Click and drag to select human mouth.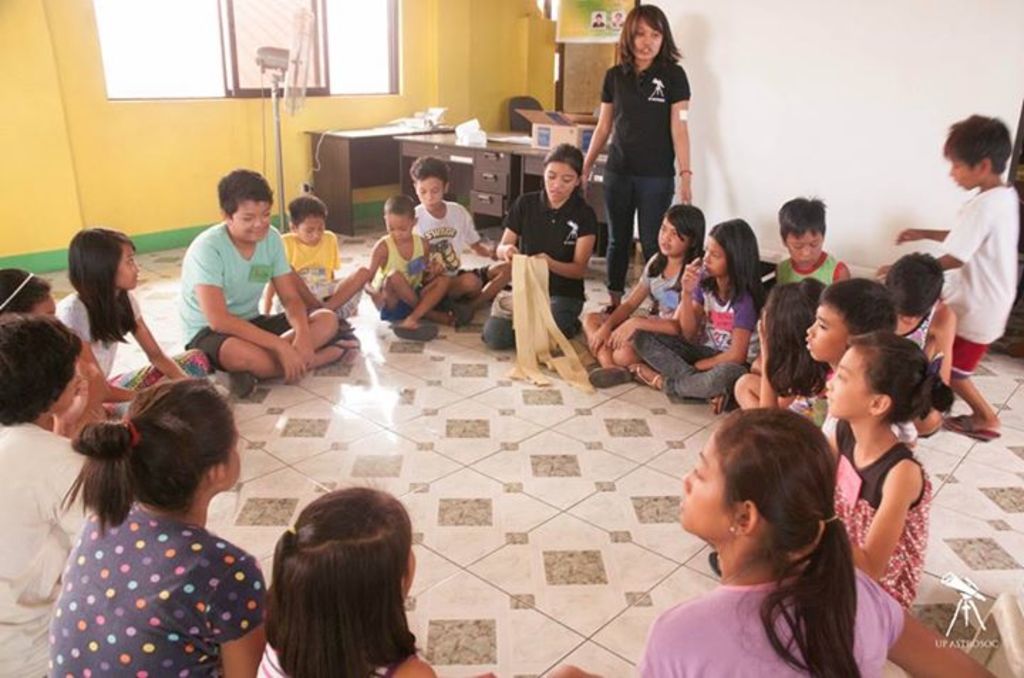
Selection: (310, 237, 320, 244).
